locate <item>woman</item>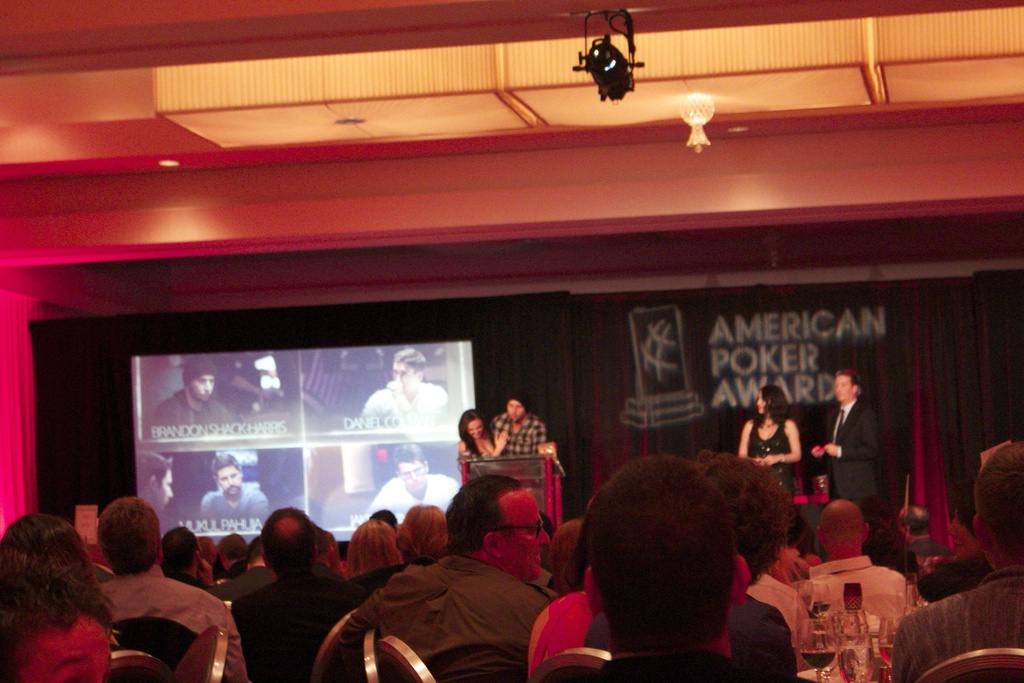
box=[529, 529, 605, 678]
